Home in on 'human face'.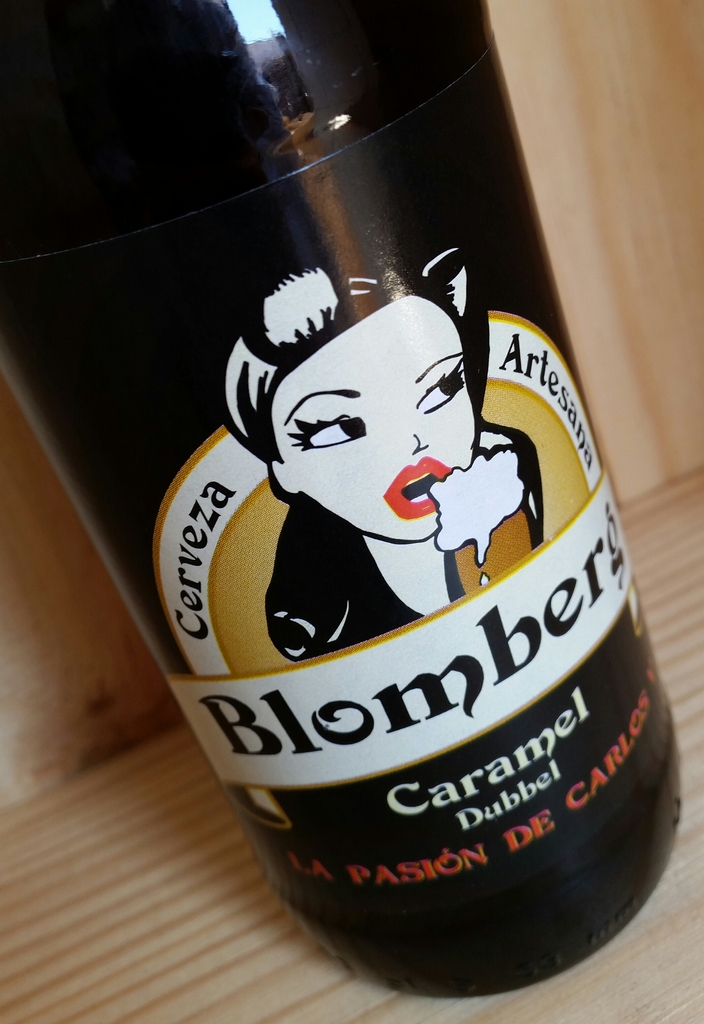
Homed in at [291, 297, 473, 541].
